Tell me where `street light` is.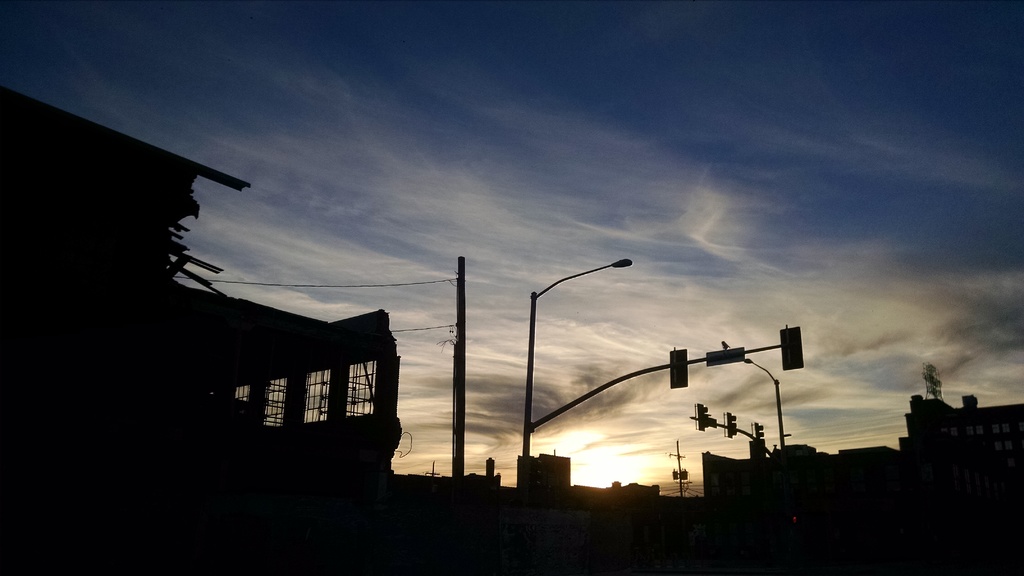
`street light` is at BBox(519, 261, 637, 463).
